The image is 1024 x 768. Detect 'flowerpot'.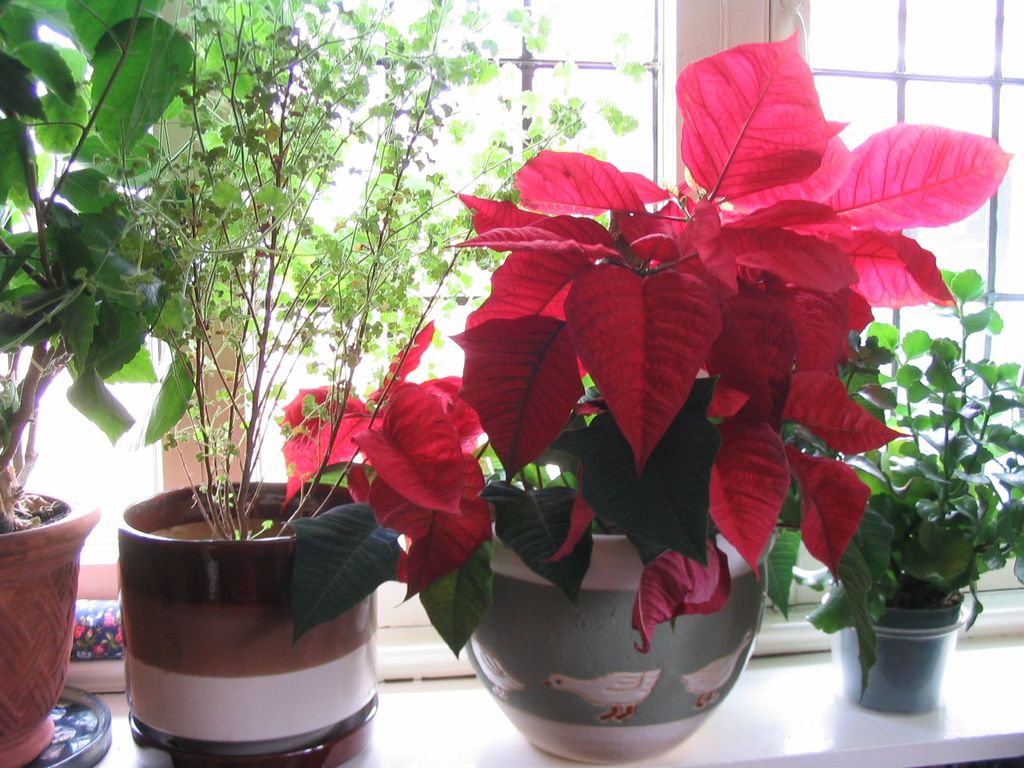
Detection: x1=824, y1=598, x2=969, y2=712.
